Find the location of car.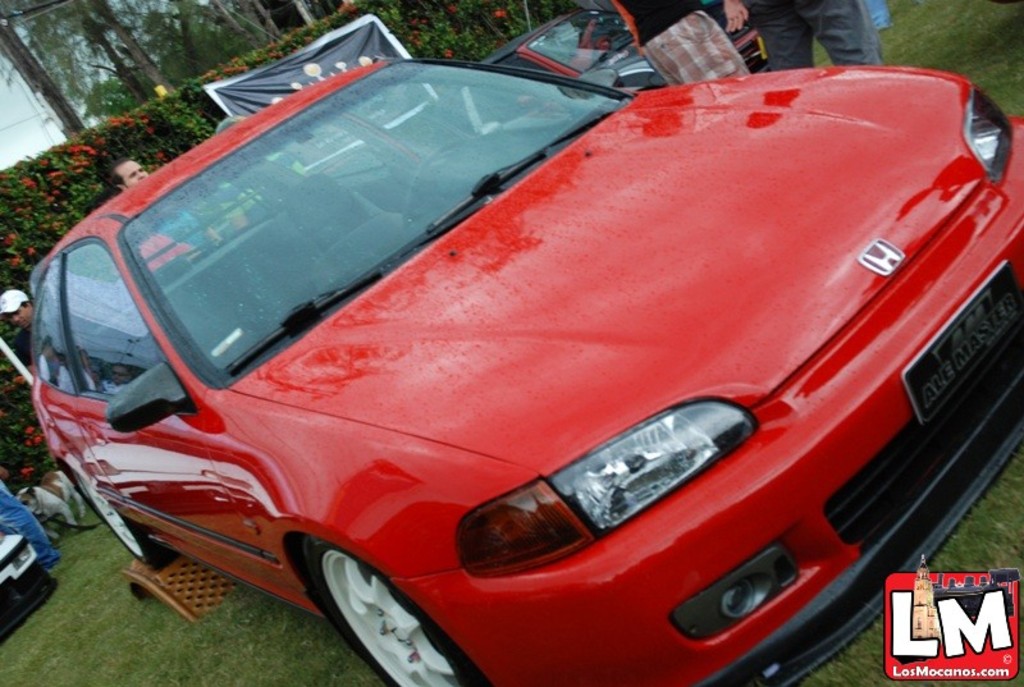
Location: select_region(32, 59, 1023, 686).
